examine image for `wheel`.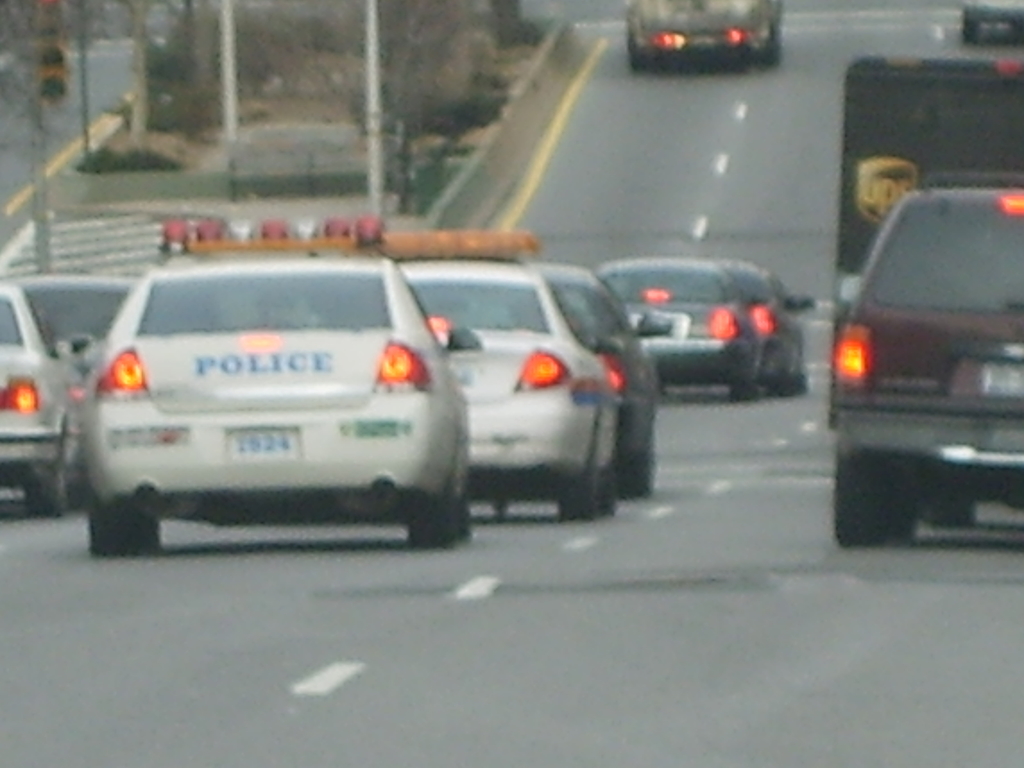
Examination result: region(727, 349, 763, 405).
